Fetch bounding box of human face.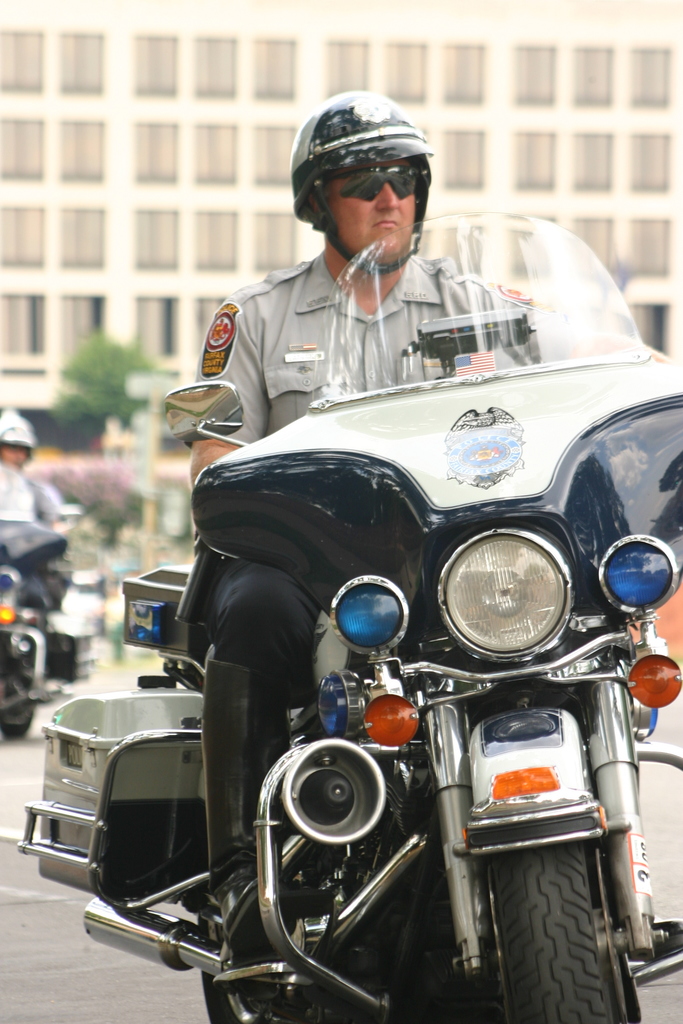
Bbox: bbox(327, 154, 420, 263).
